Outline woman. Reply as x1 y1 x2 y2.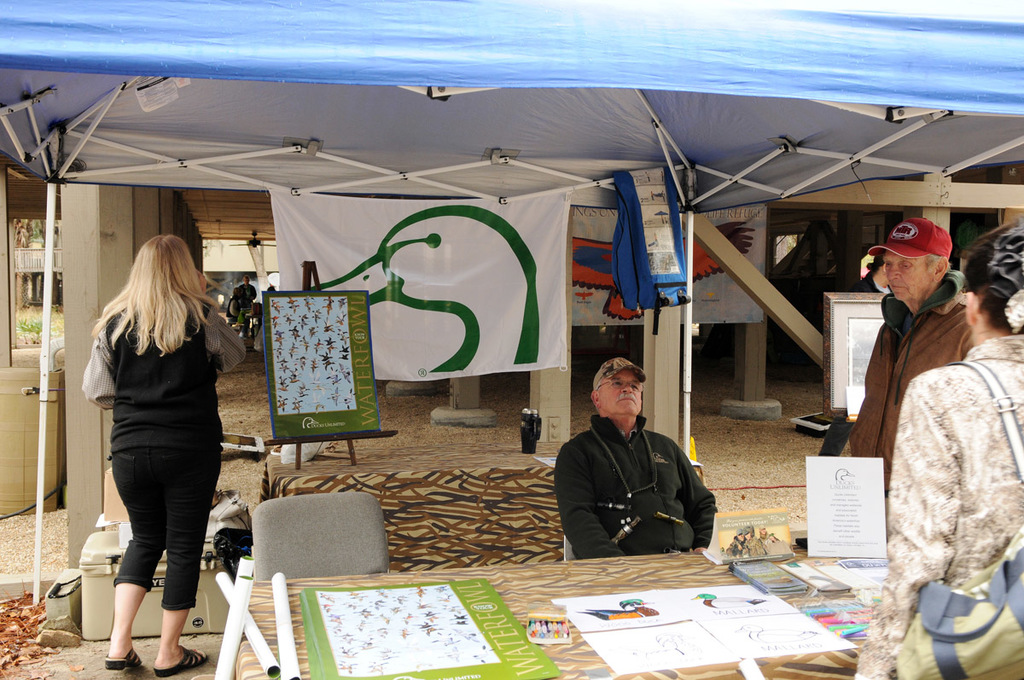
852 223 1023 679.
